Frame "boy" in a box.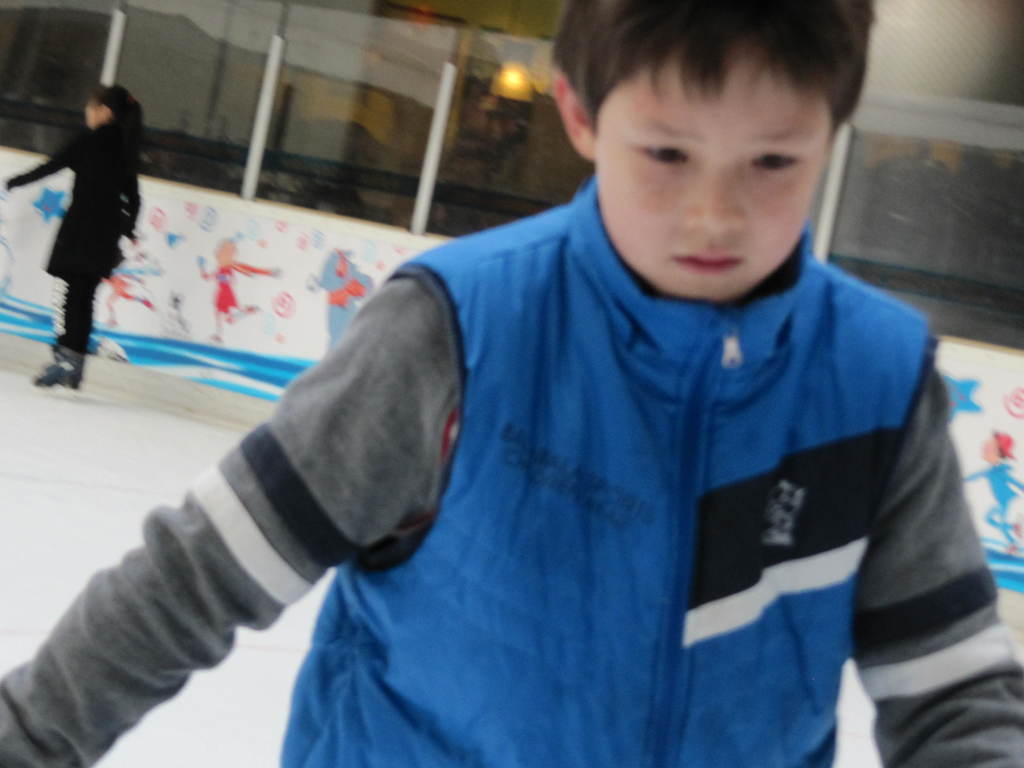
pyautogui.locateOnScreen(1, 2, 1023, 767).
